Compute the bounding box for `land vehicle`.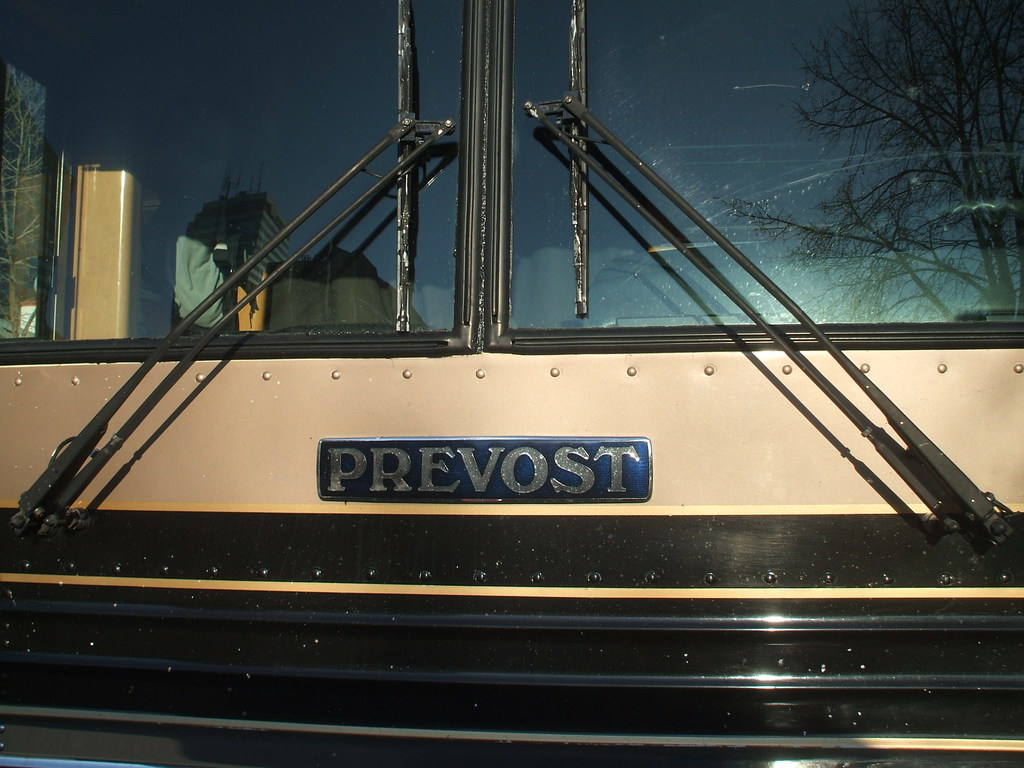
x1=26 y1=47 x2=961 y2=733.
